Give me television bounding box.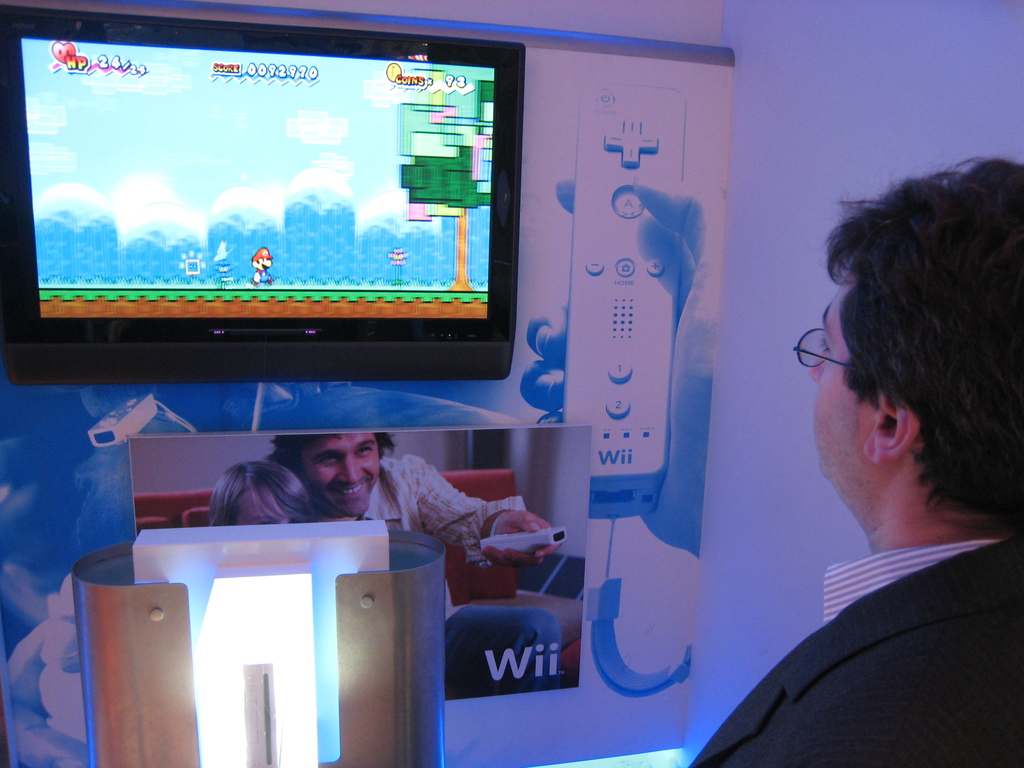
BBox(0, 7, 525, 385).
